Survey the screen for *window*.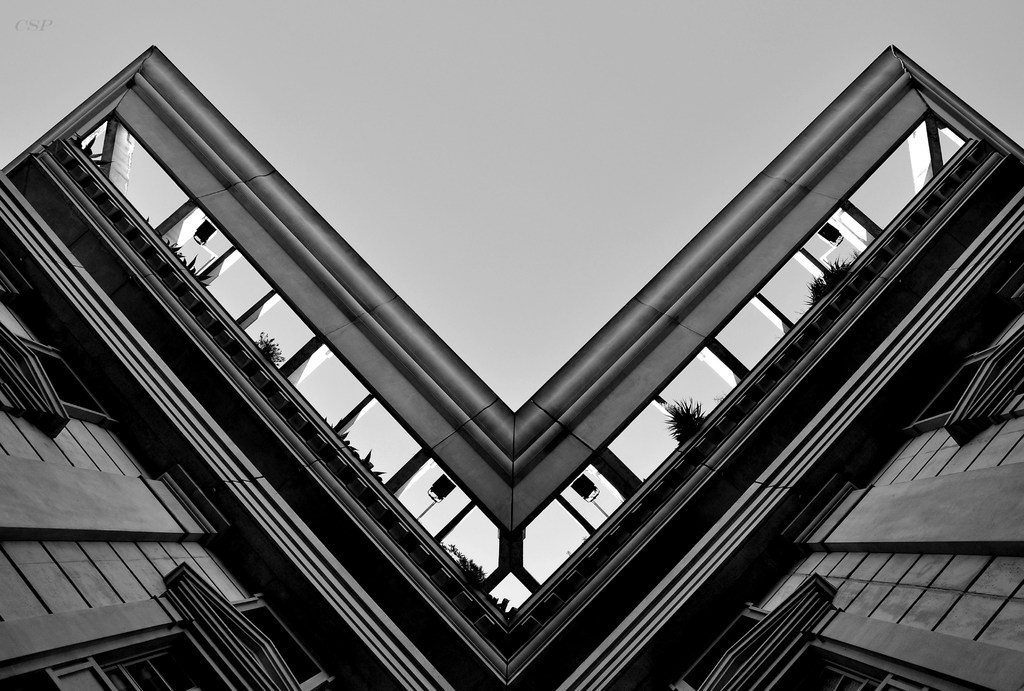
Survey found: (476,562,543,604).
